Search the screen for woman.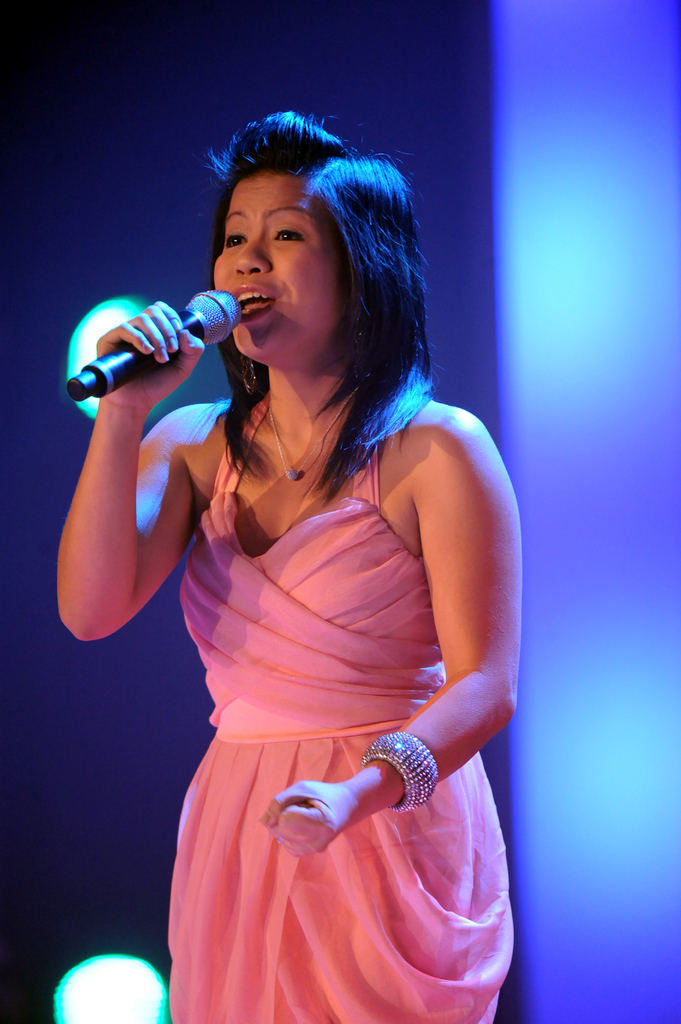
Found at 45:93:524:1023.
